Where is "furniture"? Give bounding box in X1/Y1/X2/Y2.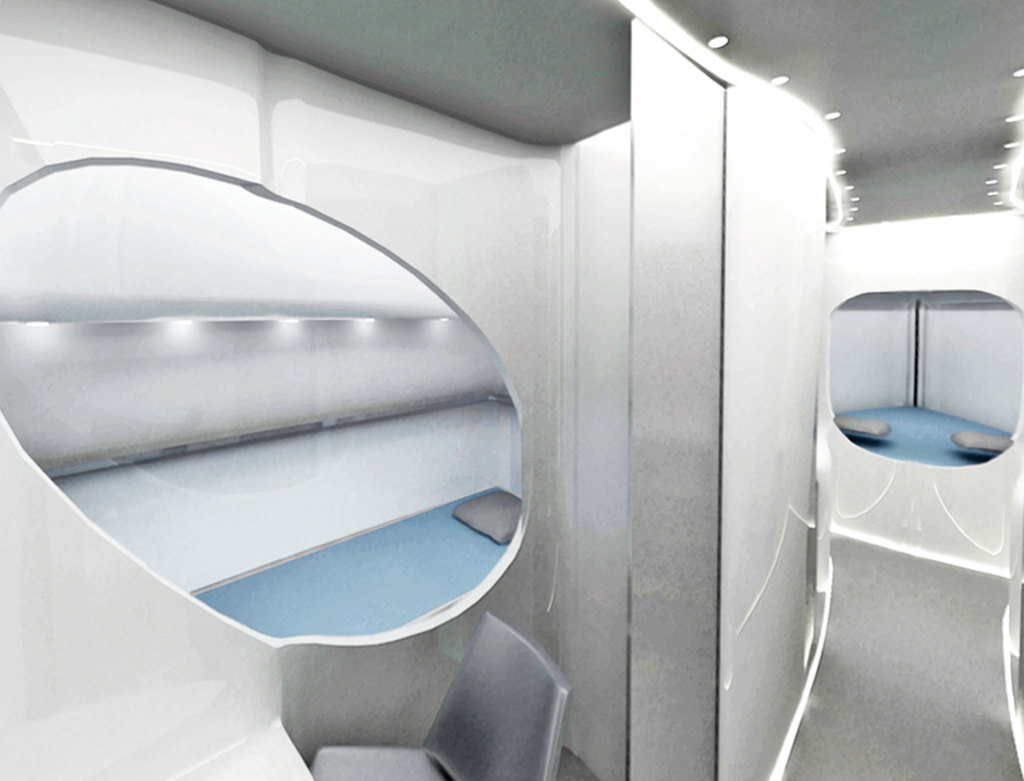
192/487/522/639.
